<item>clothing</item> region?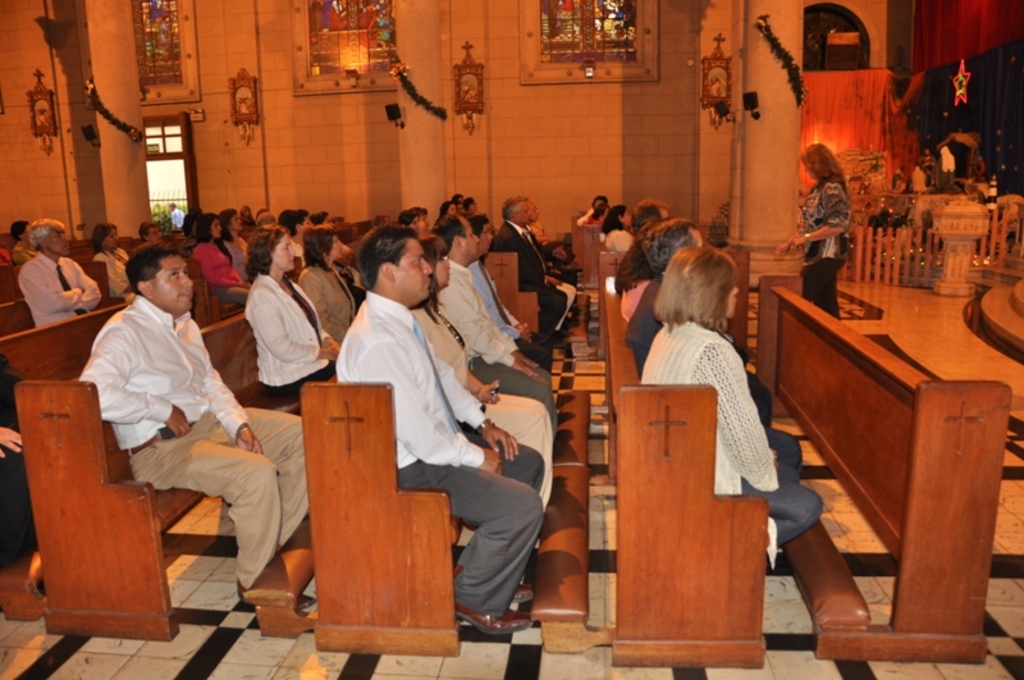
(left=20, top=254, right=102, bottom=337)
